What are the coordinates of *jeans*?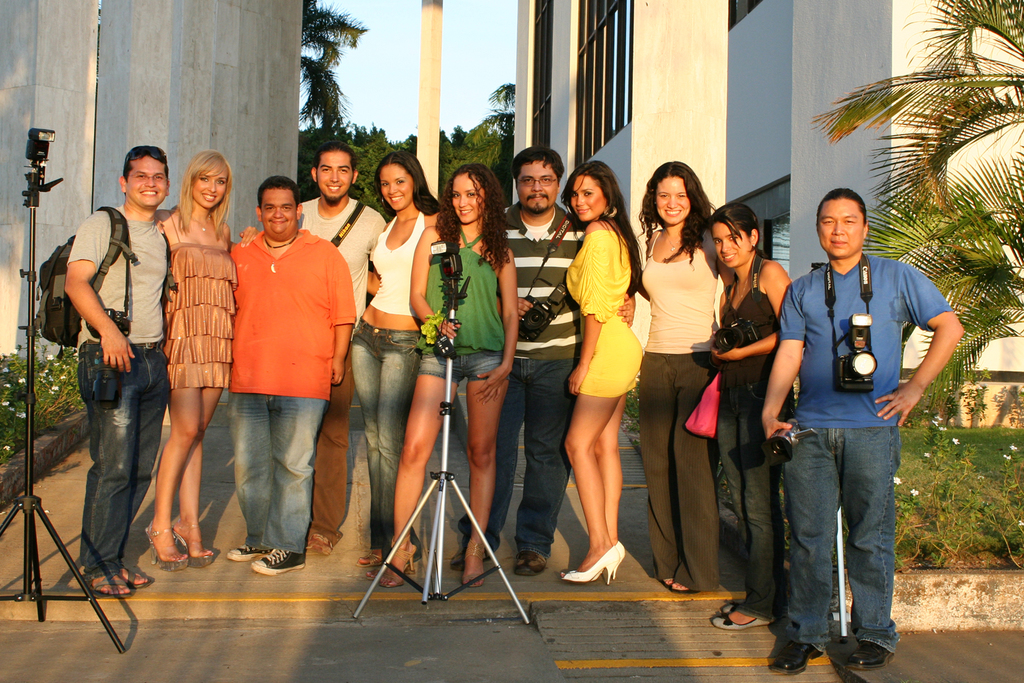
pyautogui.locateOnScreen(717, 381, 791, 616).
